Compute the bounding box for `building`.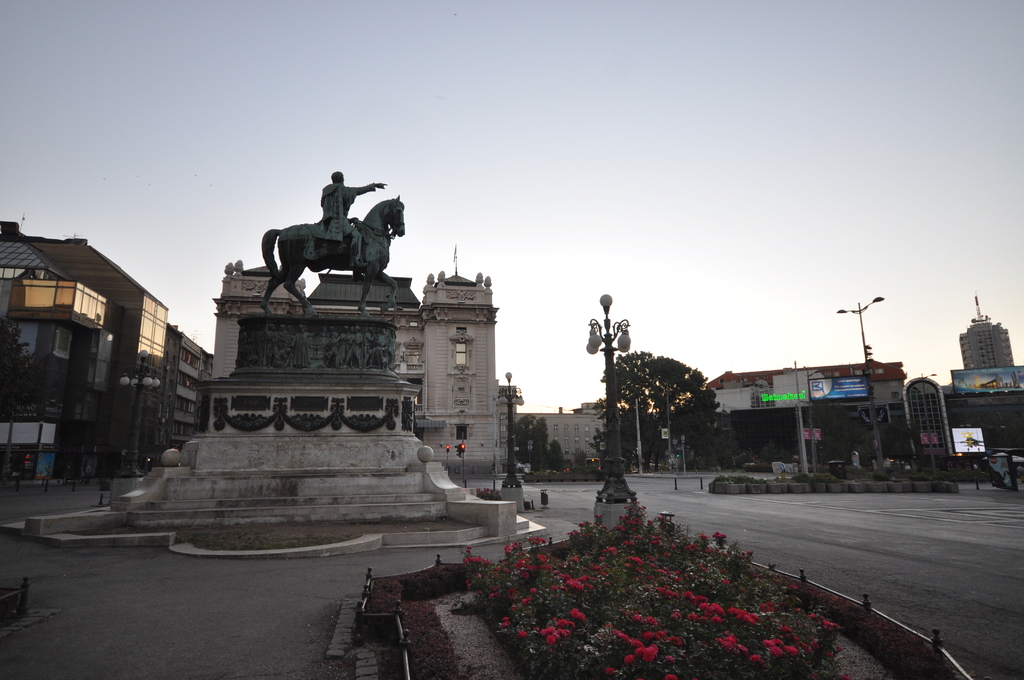
detection(211, 240, 497, 474).
